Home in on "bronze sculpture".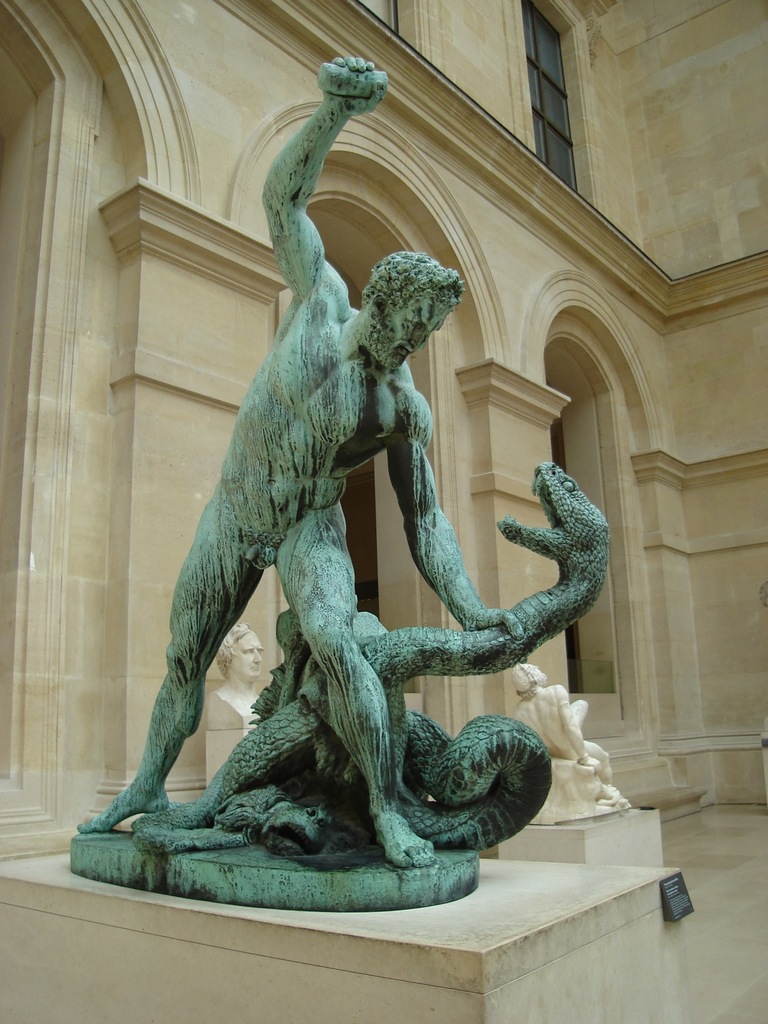
Homed in at 205, 614, 262, 733.
